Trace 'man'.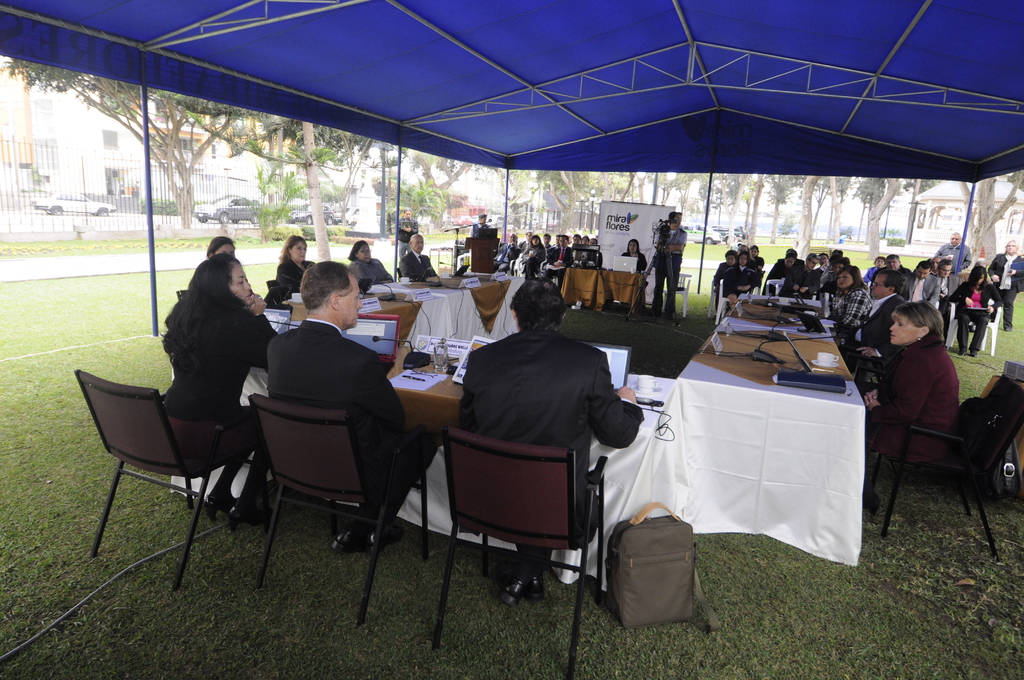
Traced to region(396, 207, 422, 263).
